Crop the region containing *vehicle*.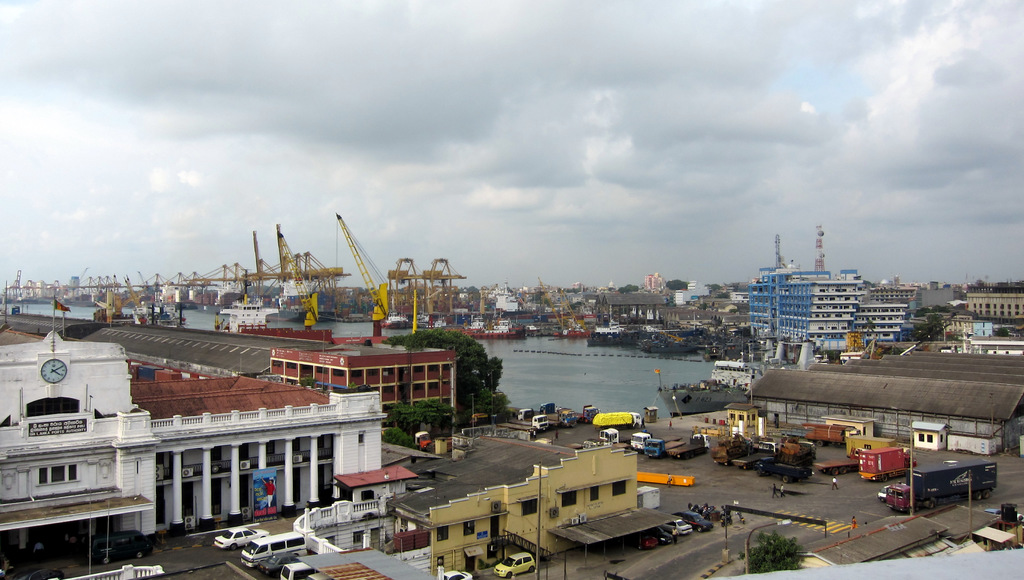
Crop region: 673,510,716,529.
